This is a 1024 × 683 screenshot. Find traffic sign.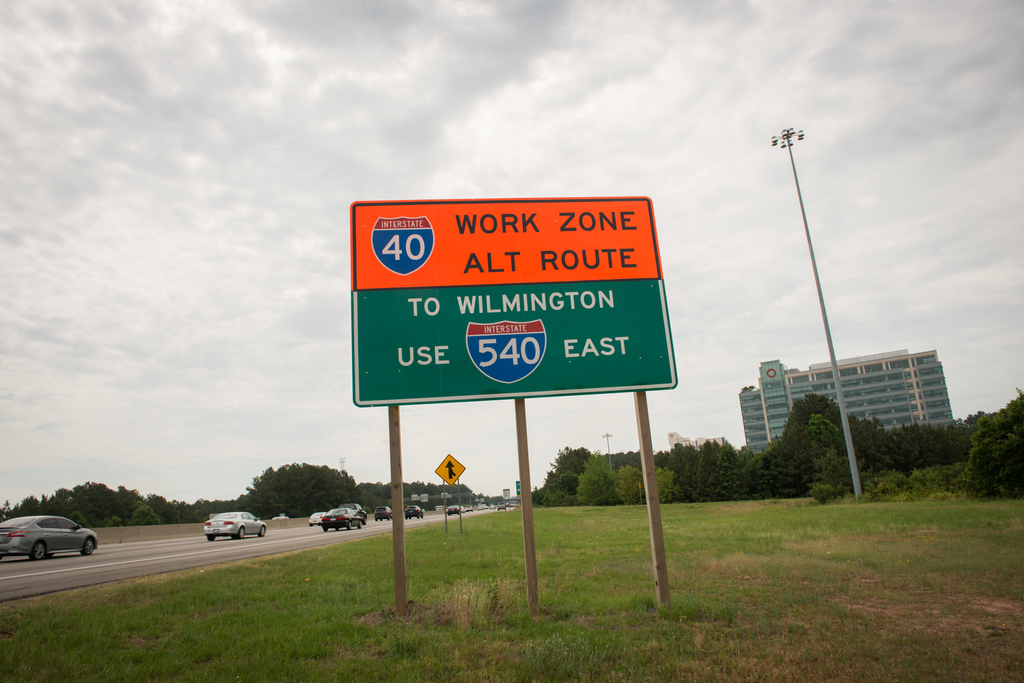
Bounding box: [433,456,467,488].
